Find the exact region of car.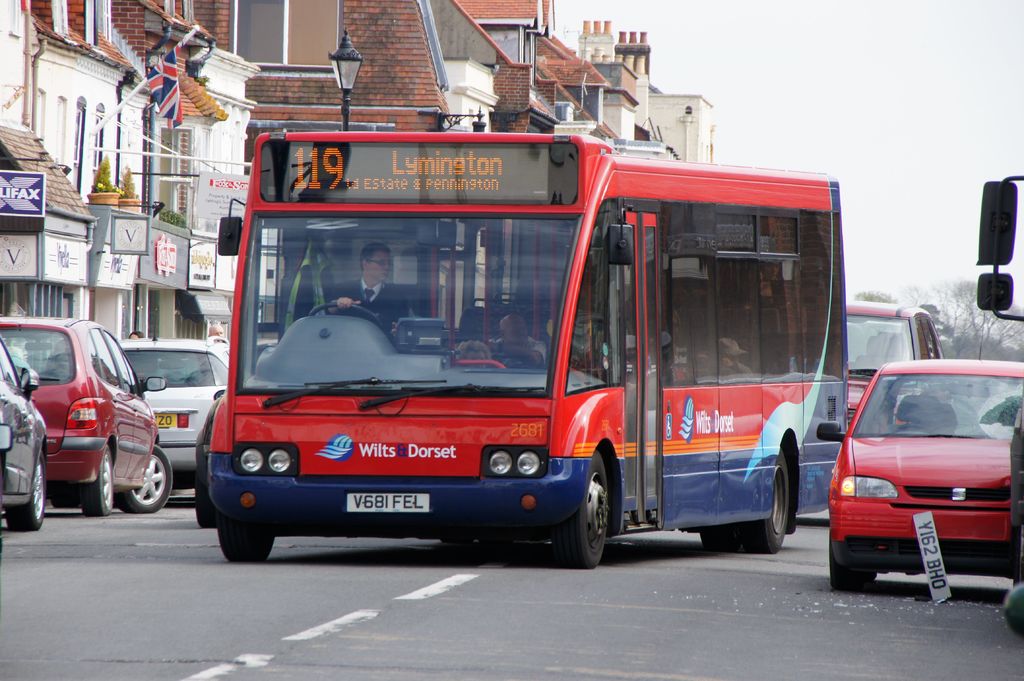
Exact region: [left=828, top=360, right=1011, bottom=604].
